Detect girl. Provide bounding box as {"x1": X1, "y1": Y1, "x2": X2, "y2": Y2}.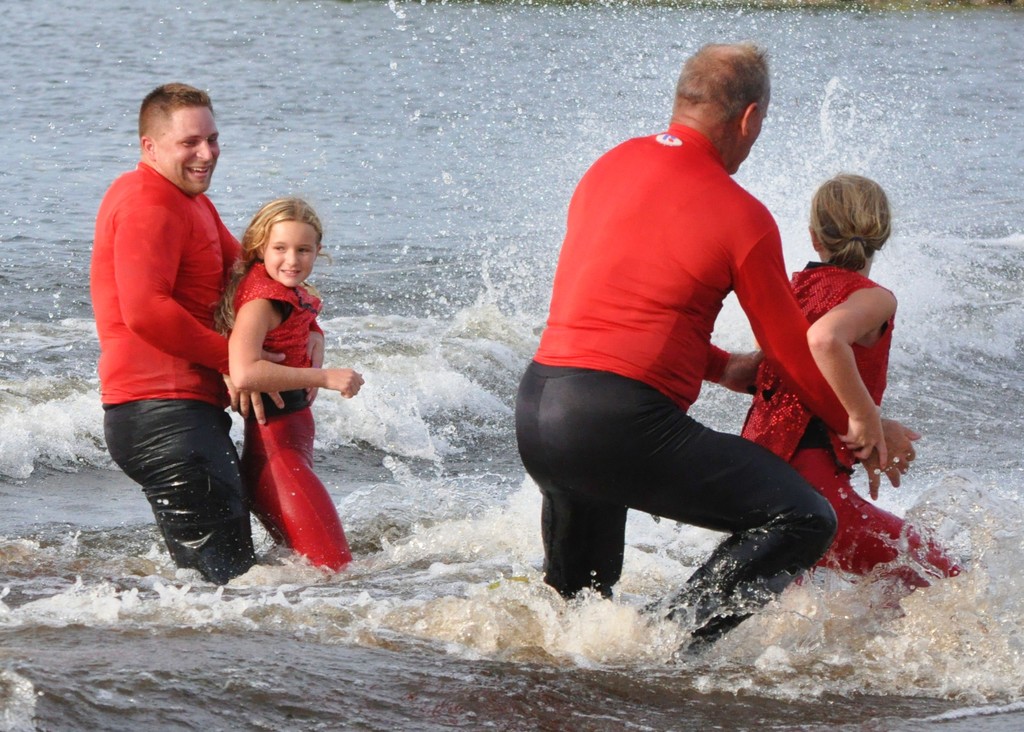
{"x1": 214, "y1": 196, "x2": 366, "y2": 574}.
